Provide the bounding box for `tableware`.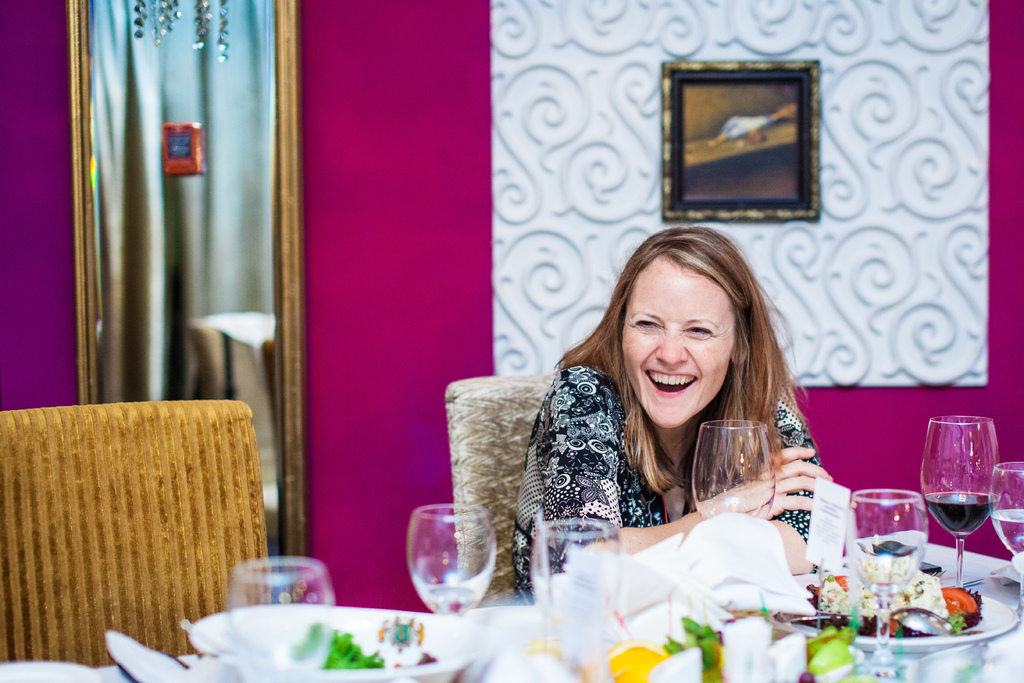
left=225, top=554, right=343, bottom=682.
